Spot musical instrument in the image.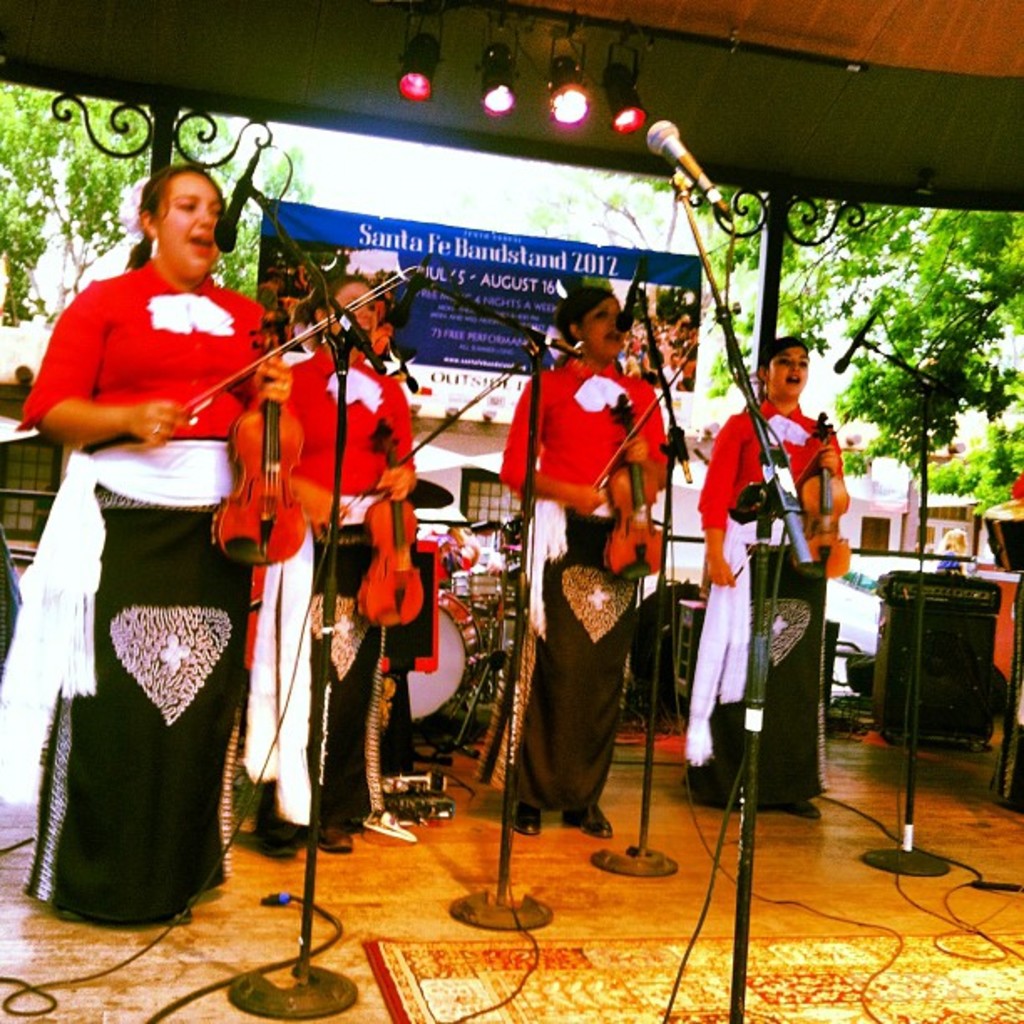
musical instrument found at (596, 313, 696, 574).
